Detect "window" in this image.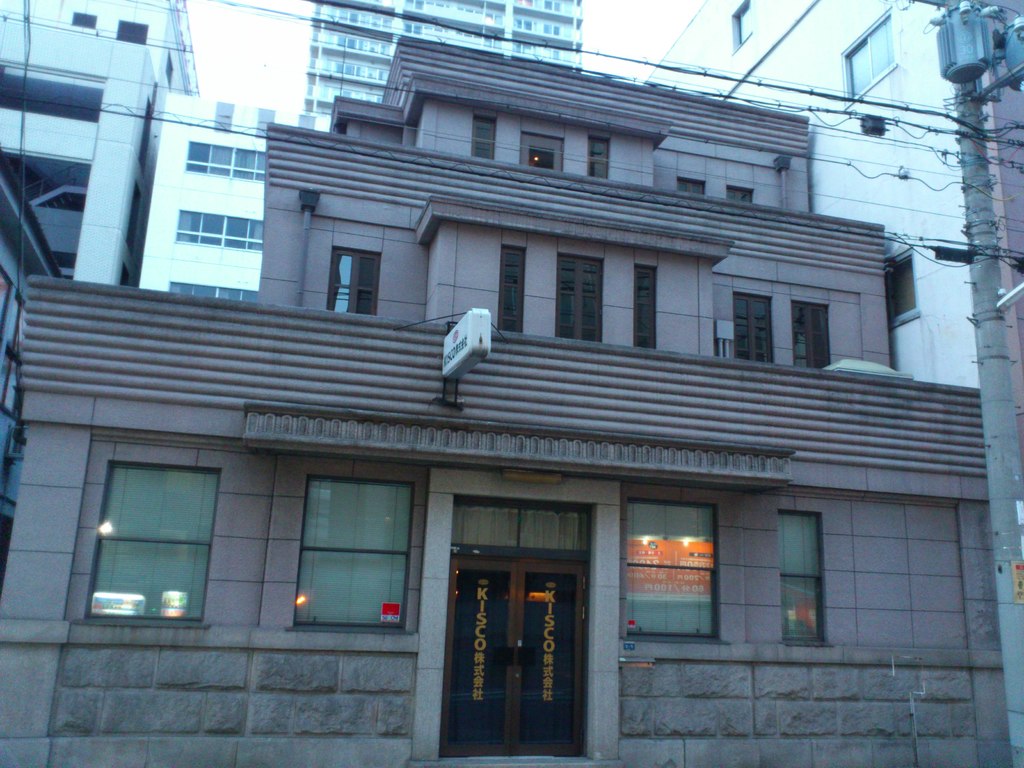
Detection: [left=773, top=509, right=836, bottom=650].
